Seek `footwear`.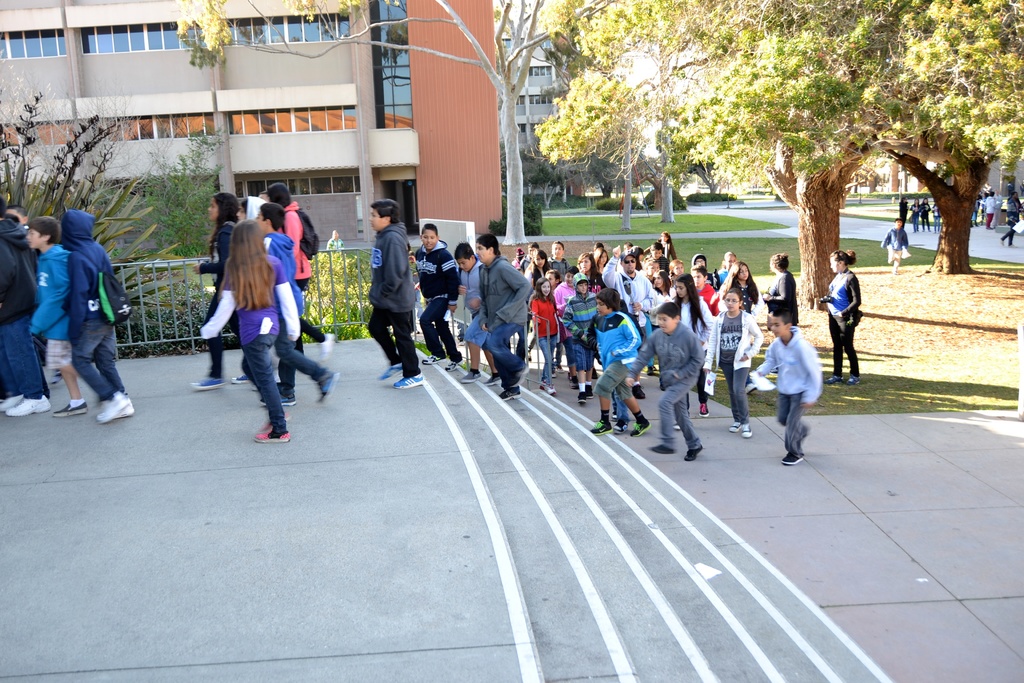
bbox=[55, 397, 89, 416].
